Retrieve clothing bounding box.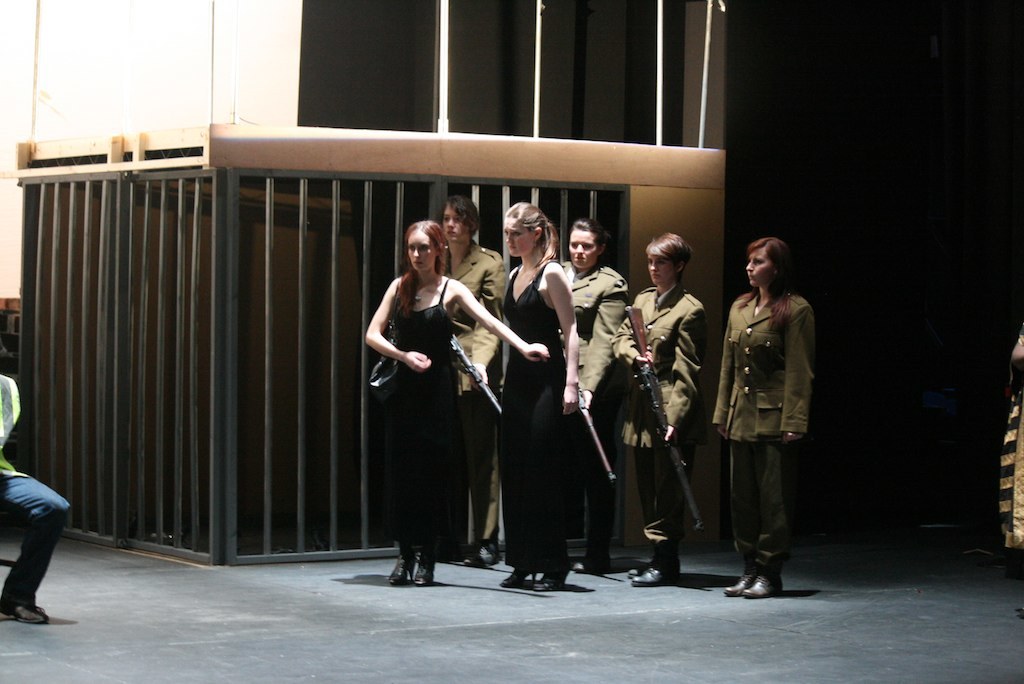
Bounding box: locate(380, 281, 446, 552).
